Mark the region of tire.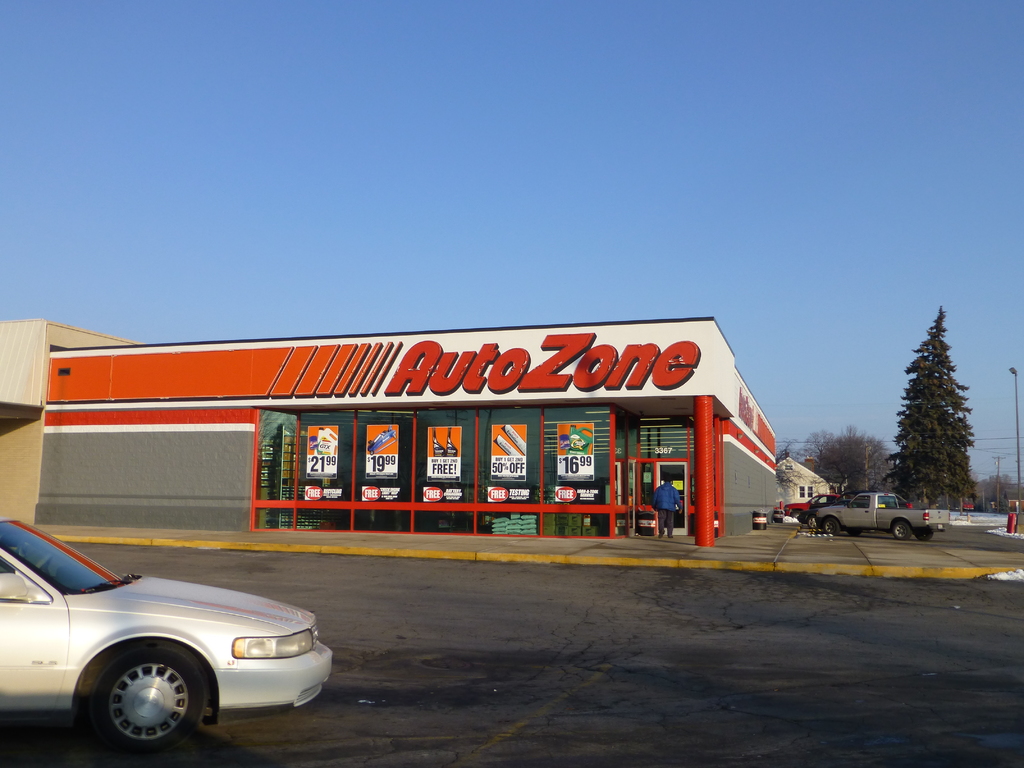
Region: 825/518/840/536.
